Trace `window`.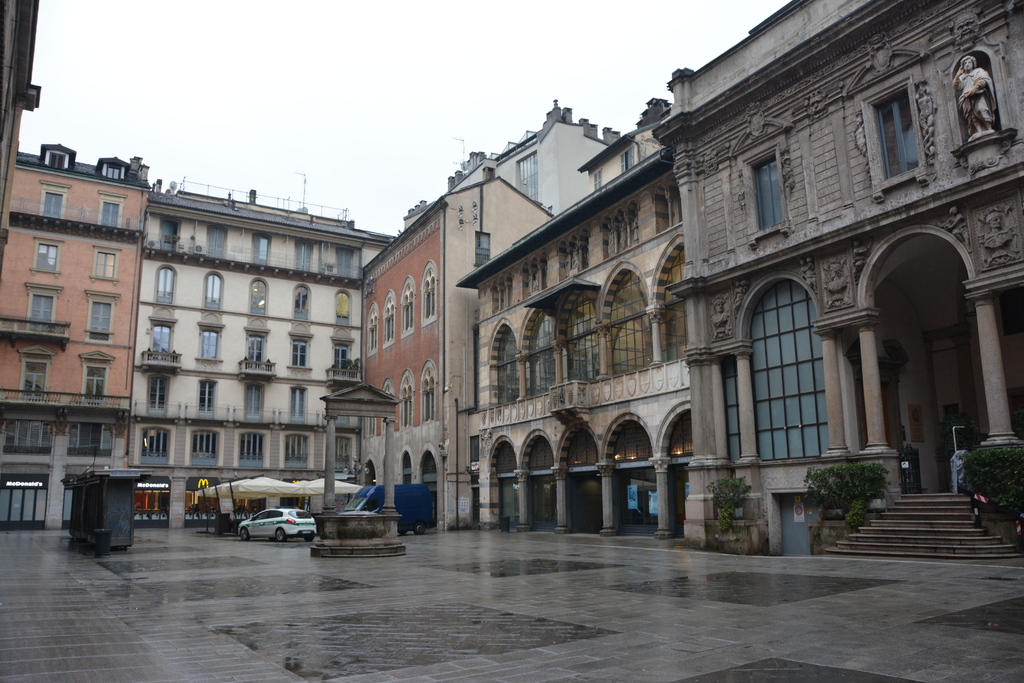
Traced to <box>999,282,1023,440</box>.
